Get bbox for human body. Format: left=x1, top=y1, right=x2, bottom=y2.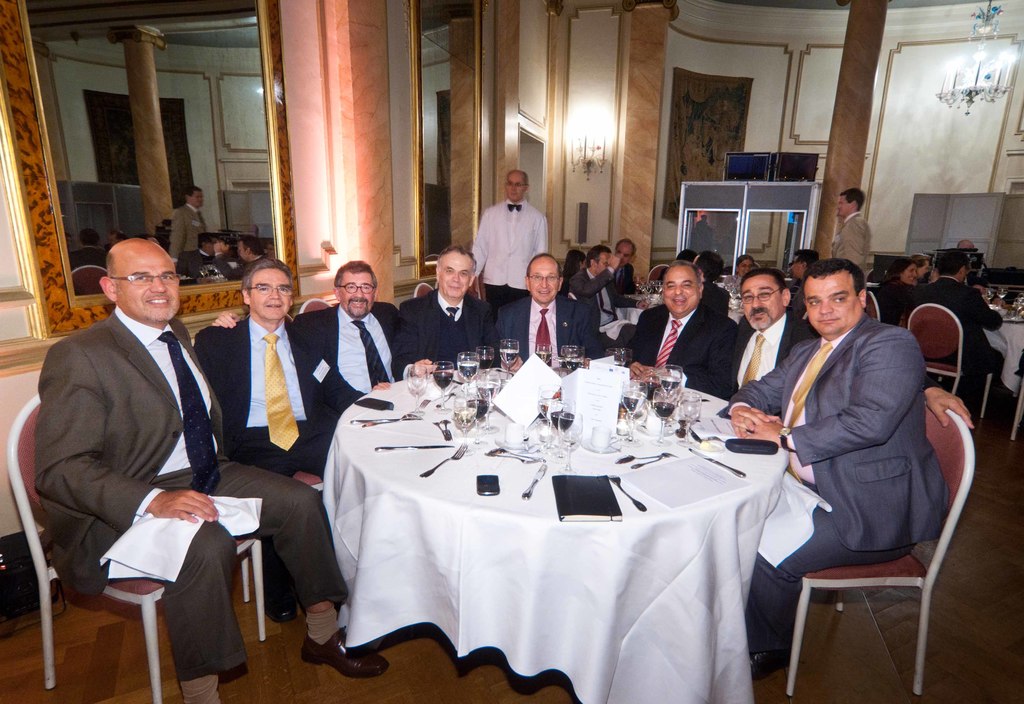
left=607, top=259, right=643, bottom=302.
